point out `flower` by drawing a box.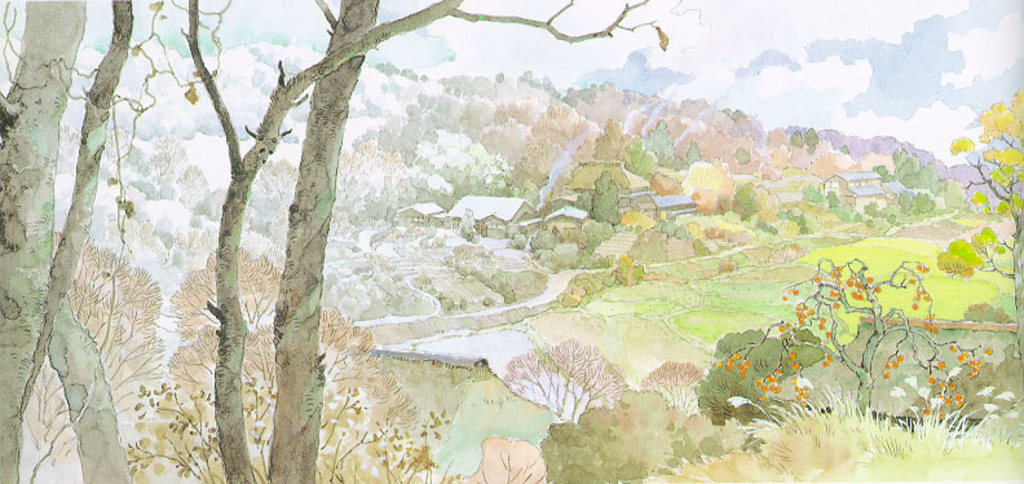
513/327/630/419.
